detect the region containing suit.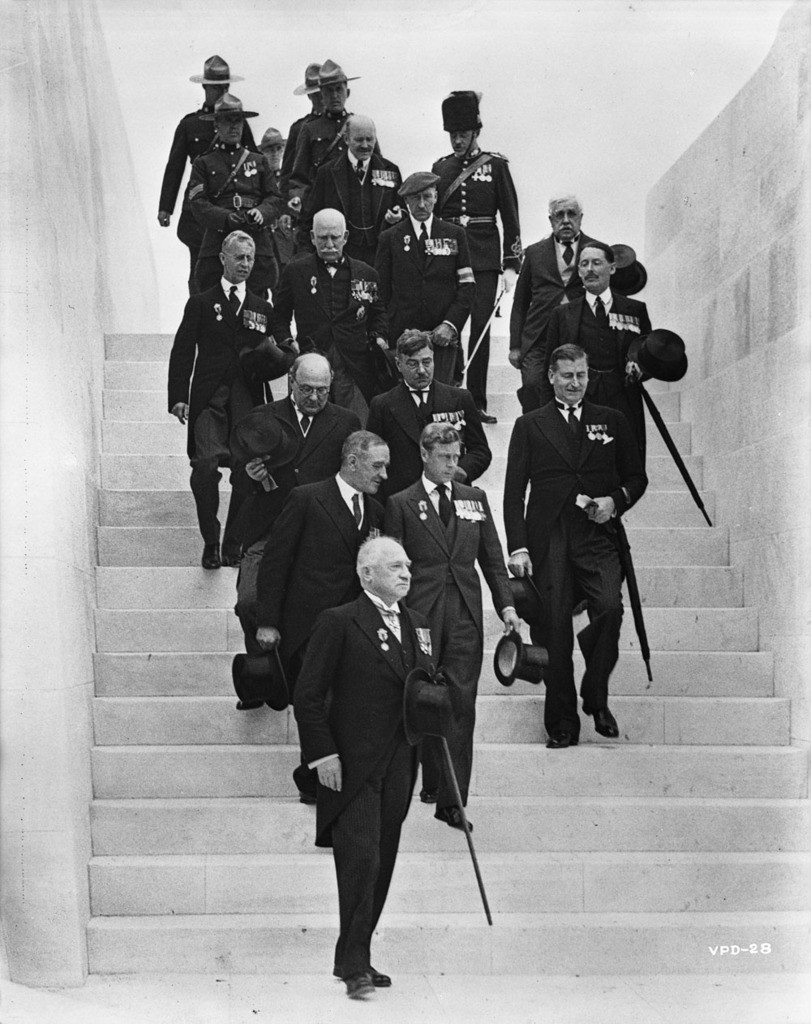
rect(383, 473, 517, 804).
